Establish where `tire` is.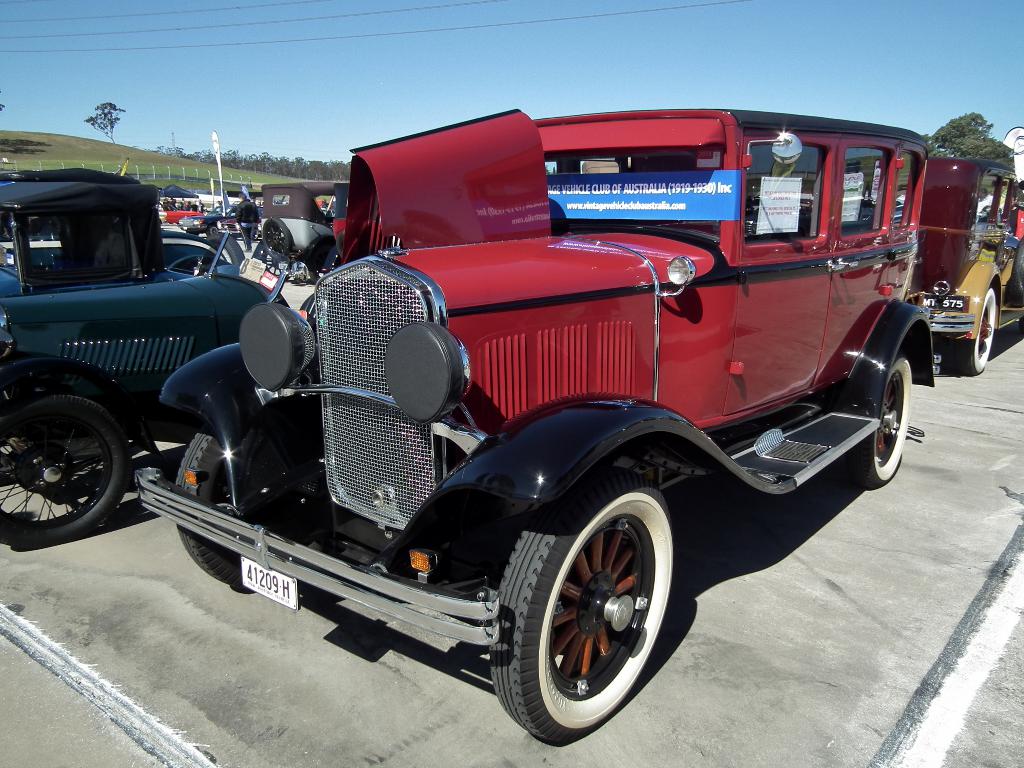
Established at 207/221/219/236.
